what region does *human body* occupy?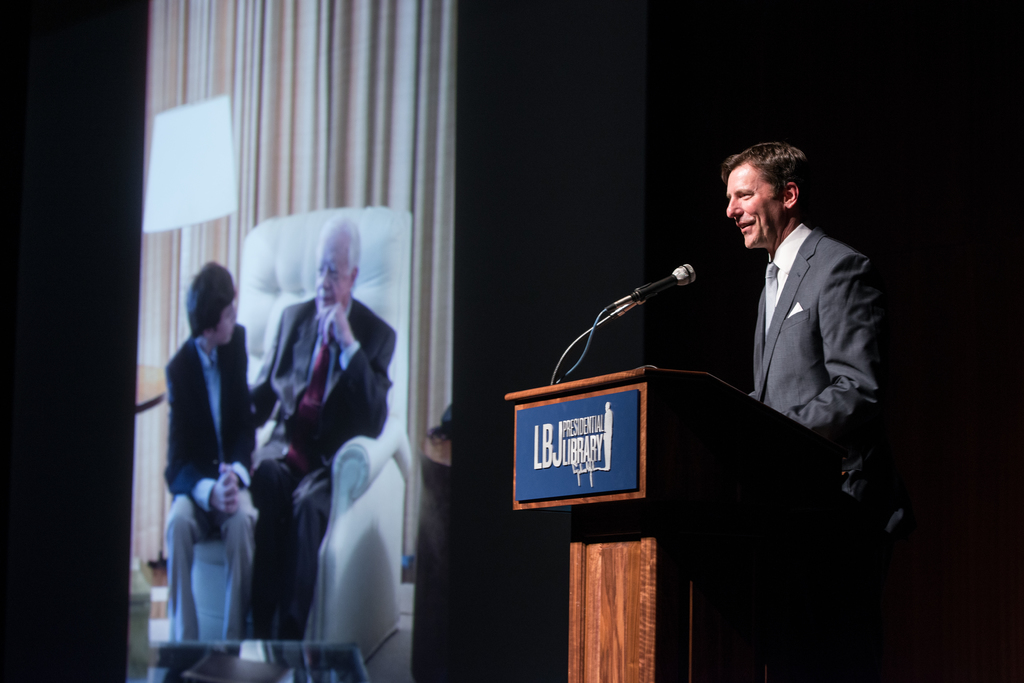
x1=716, y1=111, x2=886, y2=552.
